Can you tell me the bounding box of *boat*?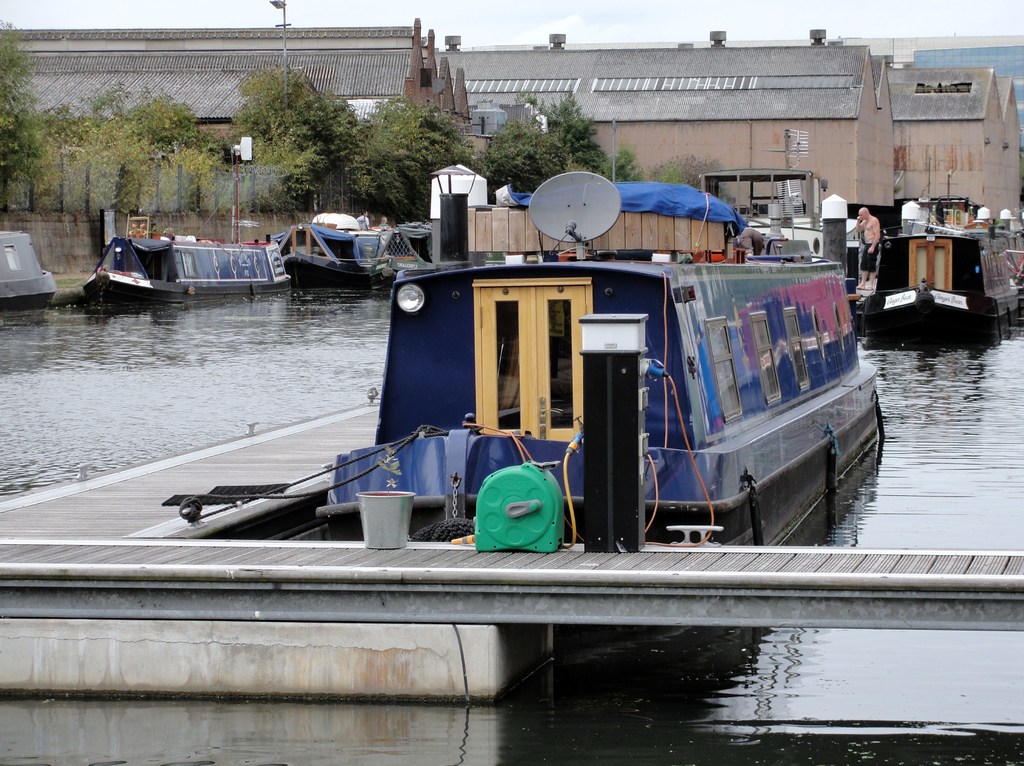
x1=81, y1=135, x2=291, y2=300.
